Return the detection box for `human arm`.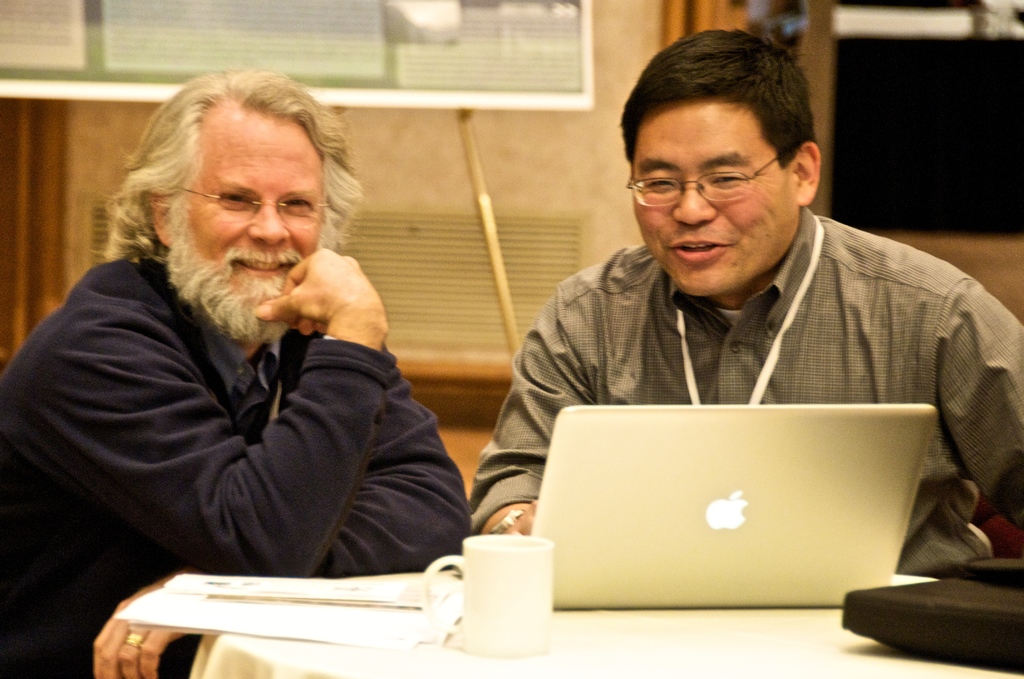
947:269:1023:550.
